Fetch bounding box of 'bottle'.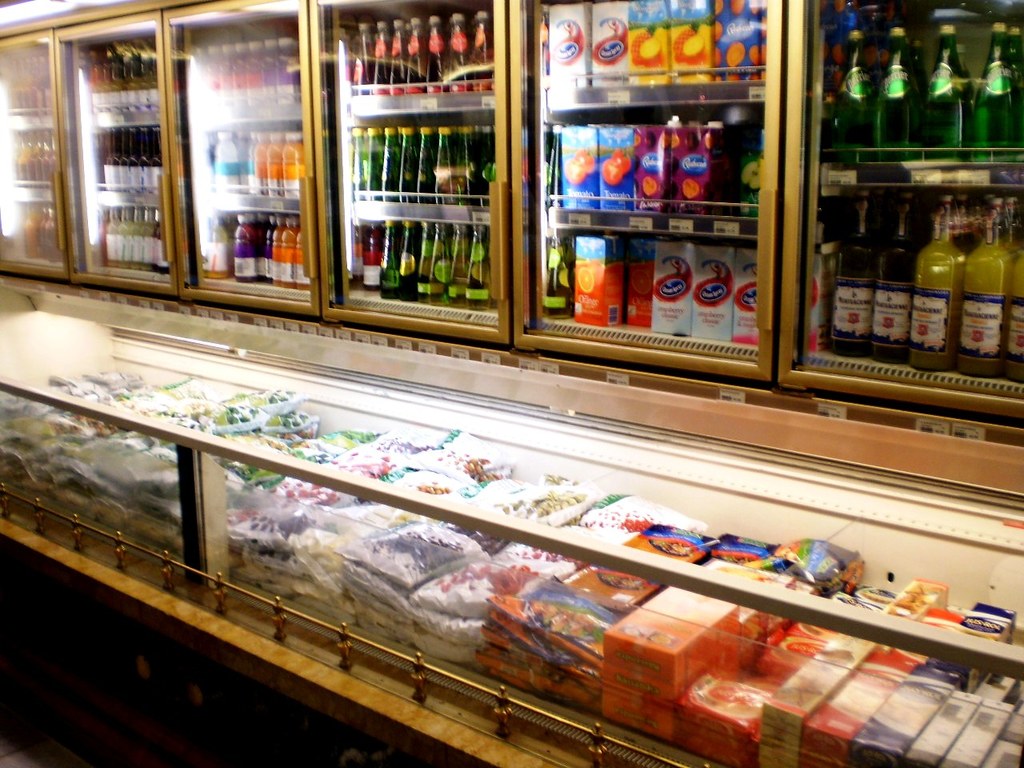
Bbox: bbox(874, 26, 922, 174).
